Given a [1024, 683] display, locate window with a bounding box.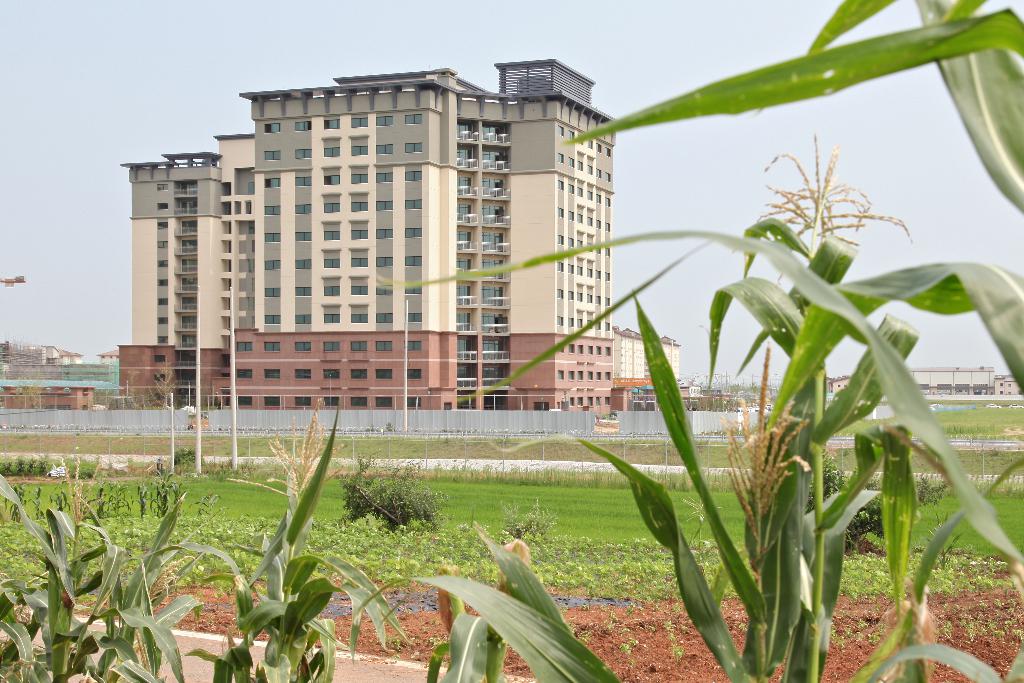
Located: region(156, 337, 168, 343).
